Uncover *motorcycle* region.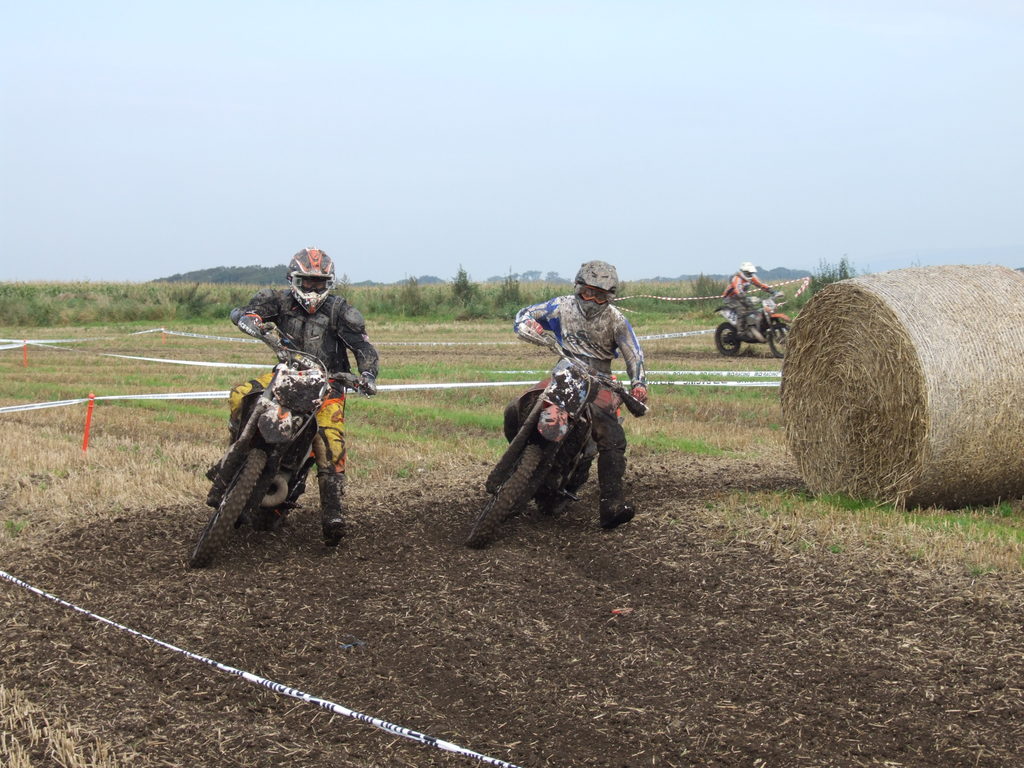
Uncovered: <bbox>468, 317, 652, 548</bbox>.
